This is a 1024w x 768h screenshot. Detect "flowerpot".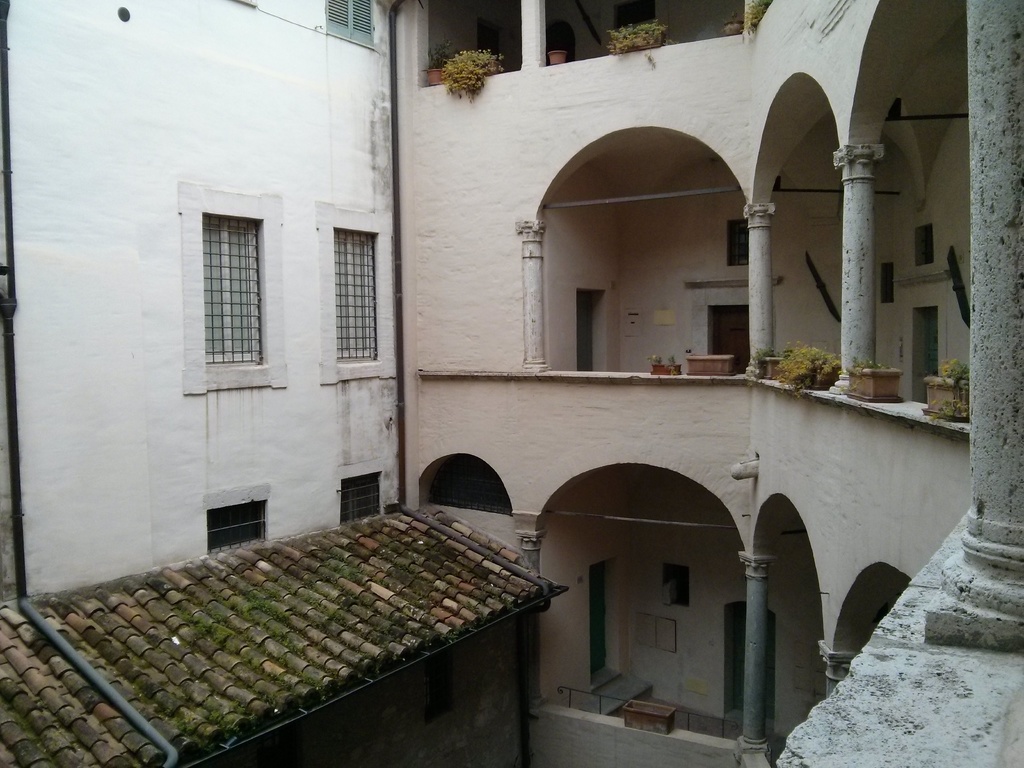
[left=847, top=368, right=902, bottom=401].
